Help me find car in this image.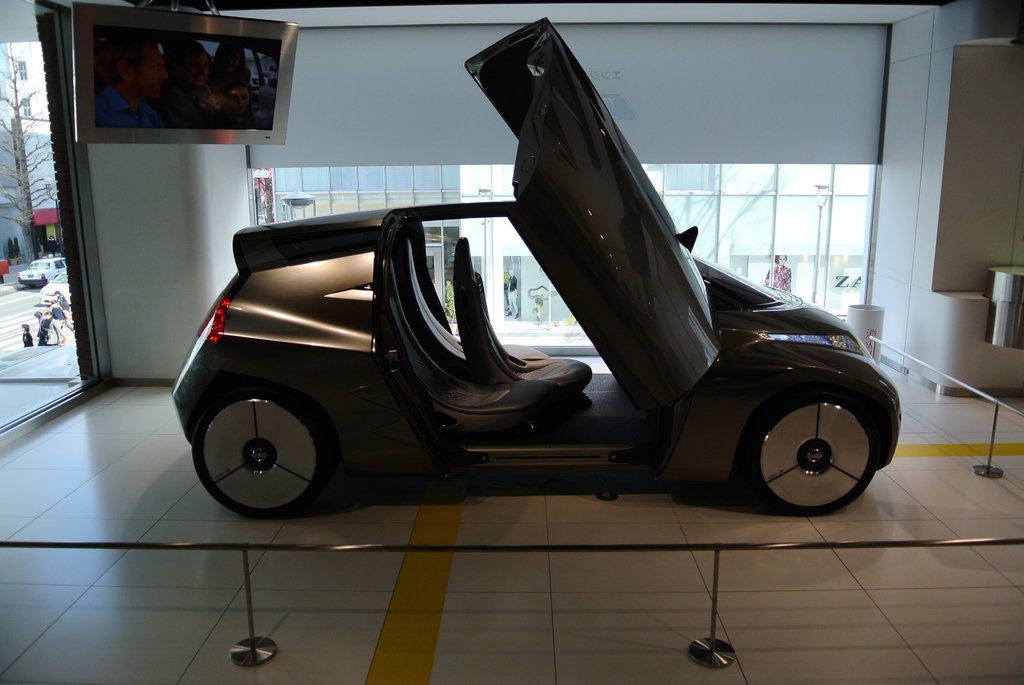
Found it: BBox(183, 61, 915, 529).
